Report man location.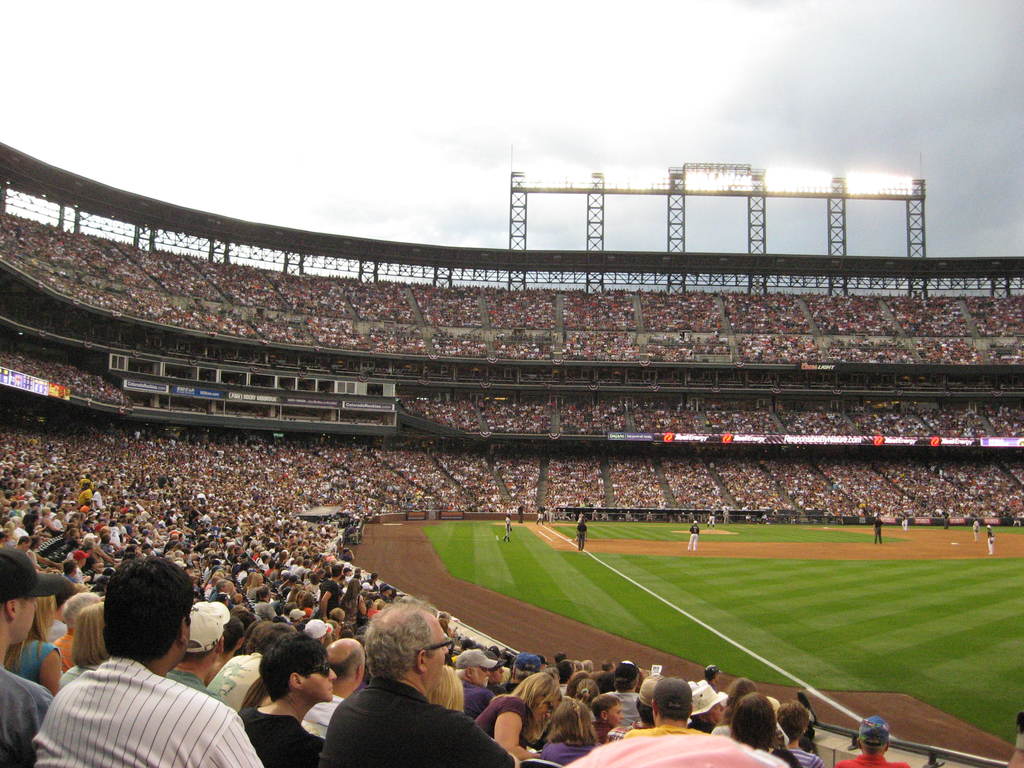
Report: <region>321, 599, 515, 767</region>.
